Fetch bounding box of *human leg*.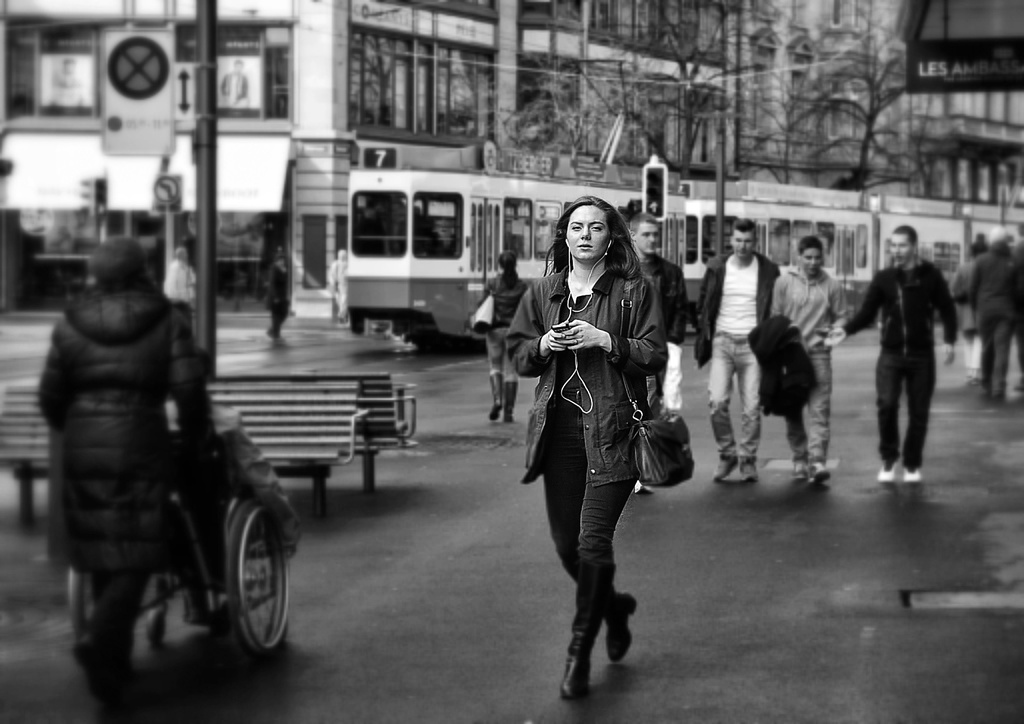
Bbox: x1=904, y1=350, x2=934, y2=482.
